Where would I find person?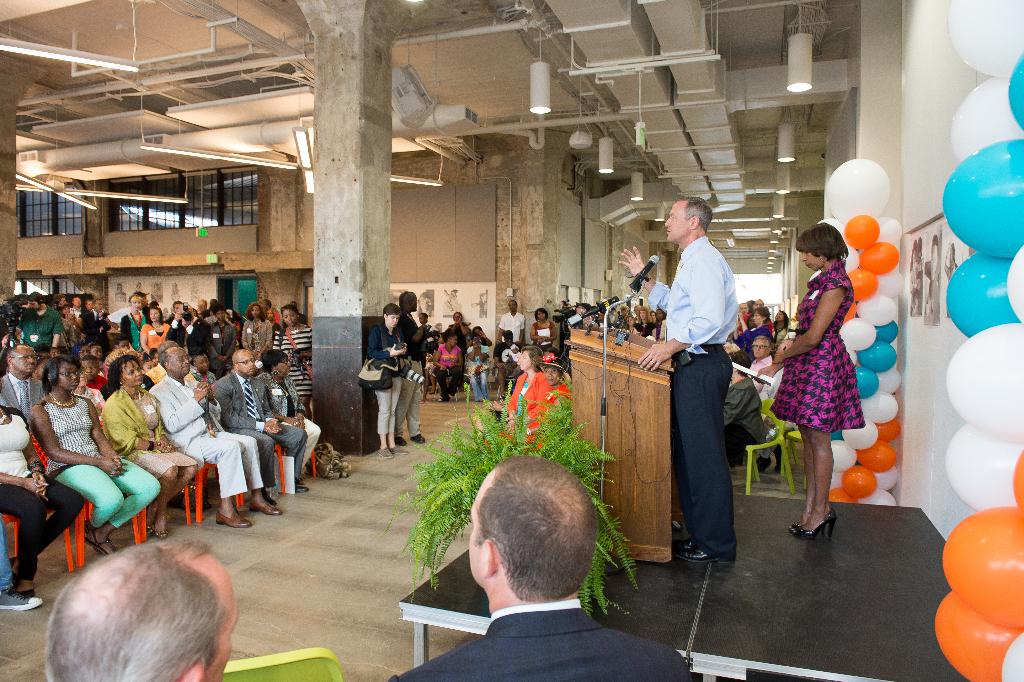
At x1=244 y1=300 x2=271 y2=350.
